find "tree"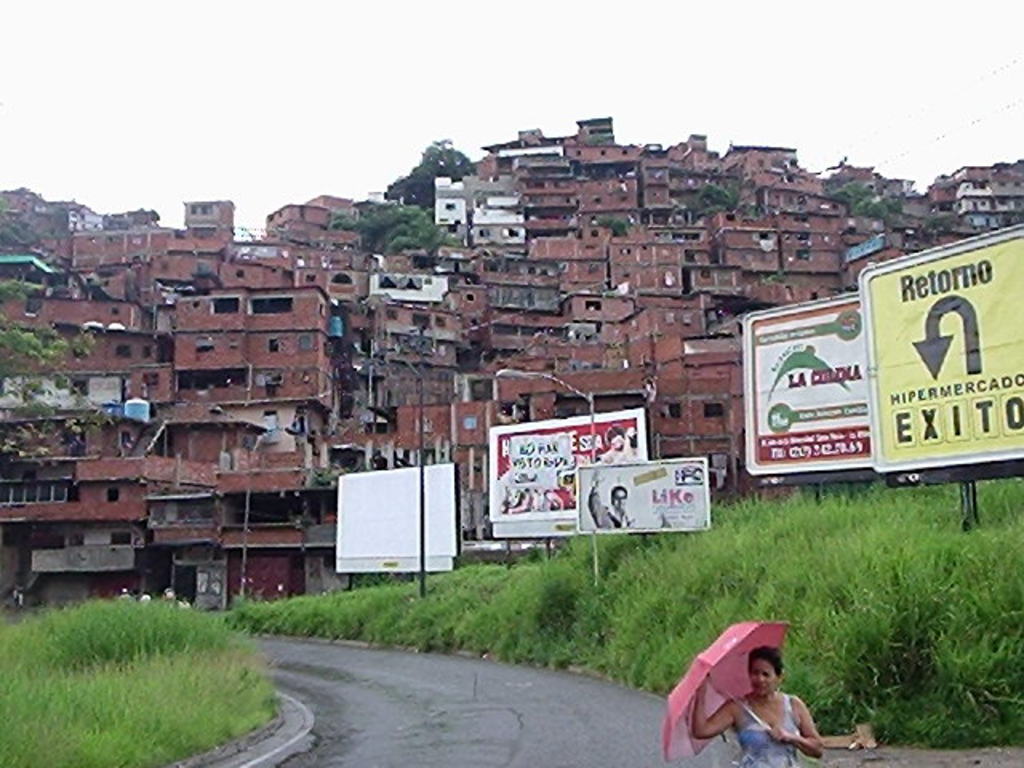
398,133,475,197
